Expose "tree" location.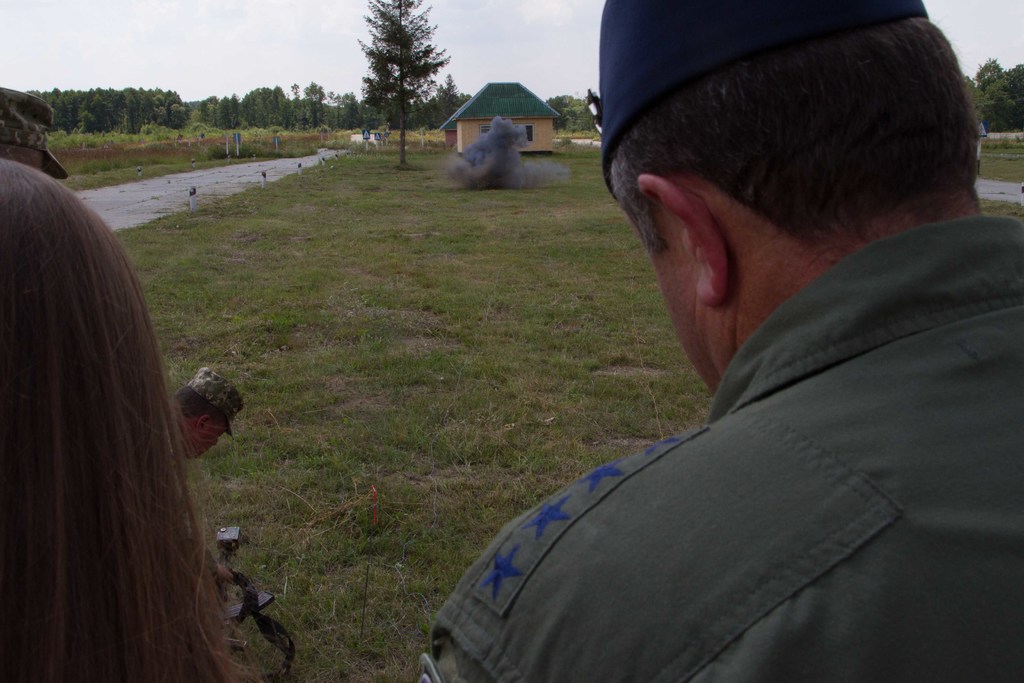
Exposed at Rect(289, 79, 305, 122).
